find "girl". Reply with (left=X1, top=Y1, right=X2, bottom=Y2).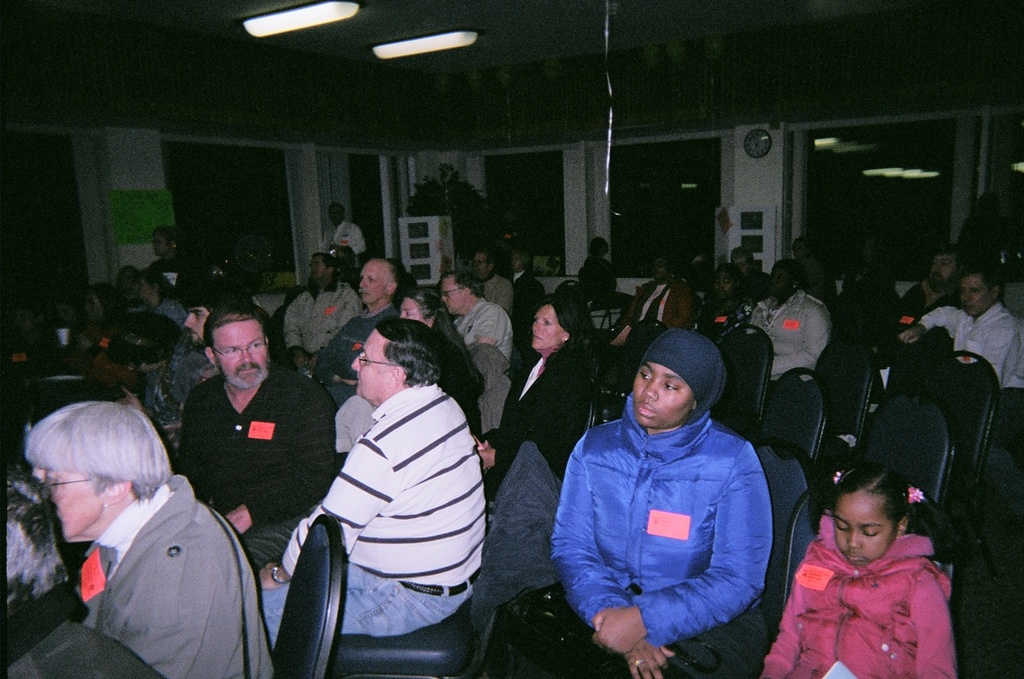
(left=760, top=458, right=957, bottom=678).
